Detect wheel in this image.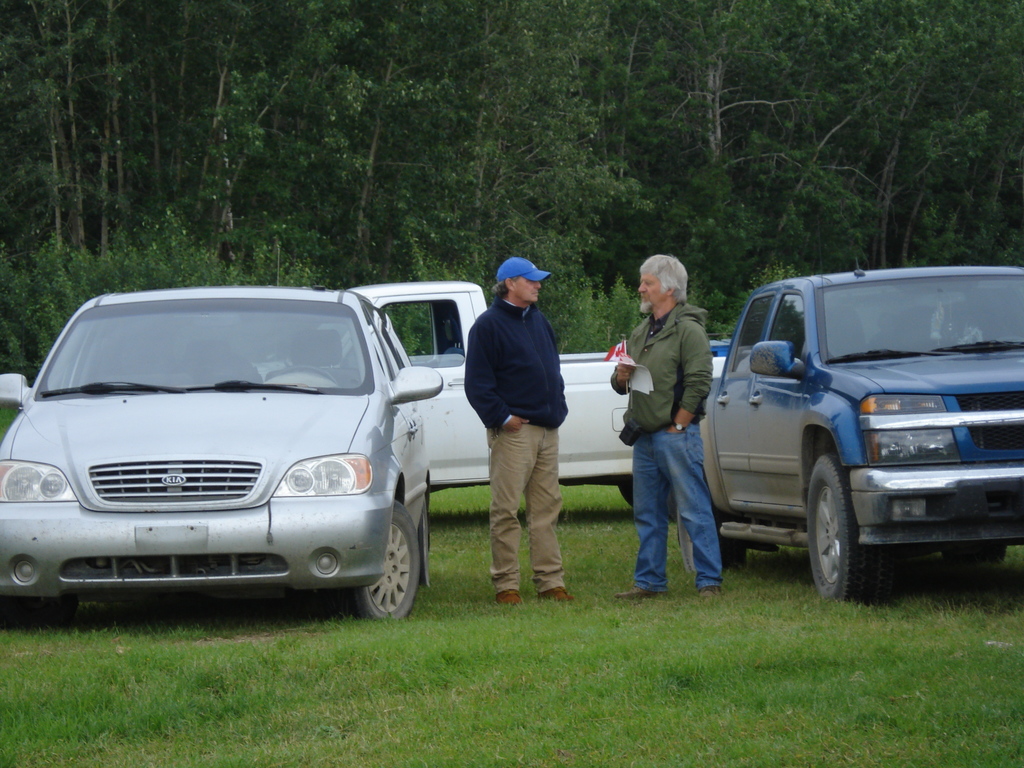
Detection: 804:451:895:607.
